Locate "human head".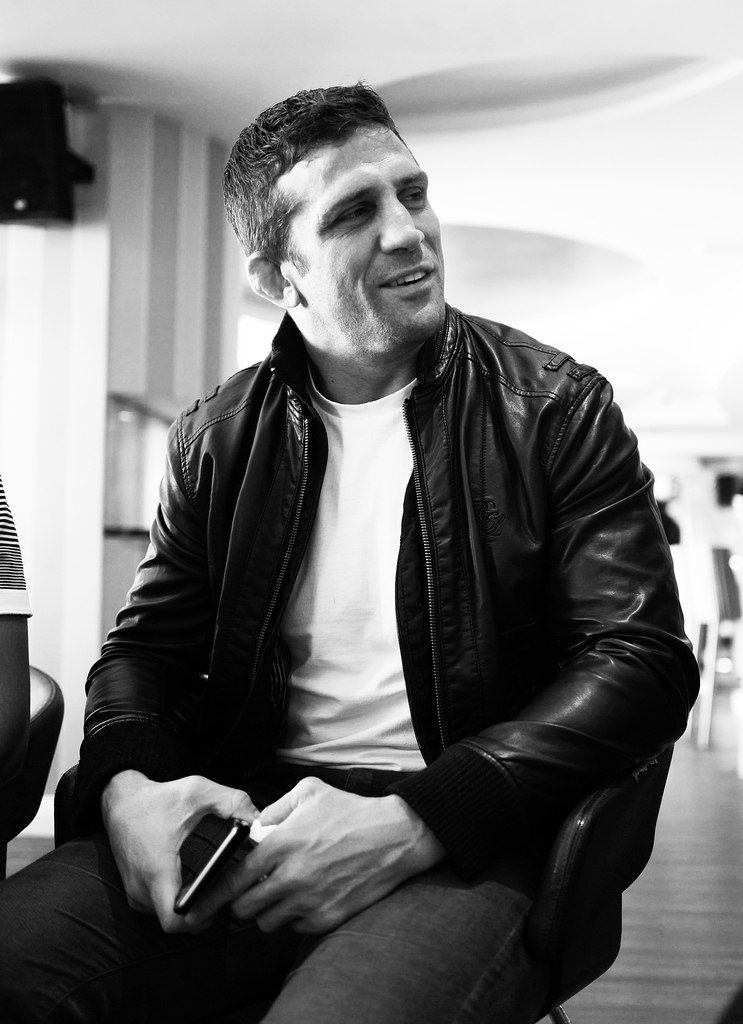
Bounding box: bbox=[241, 112, 447, 351].
